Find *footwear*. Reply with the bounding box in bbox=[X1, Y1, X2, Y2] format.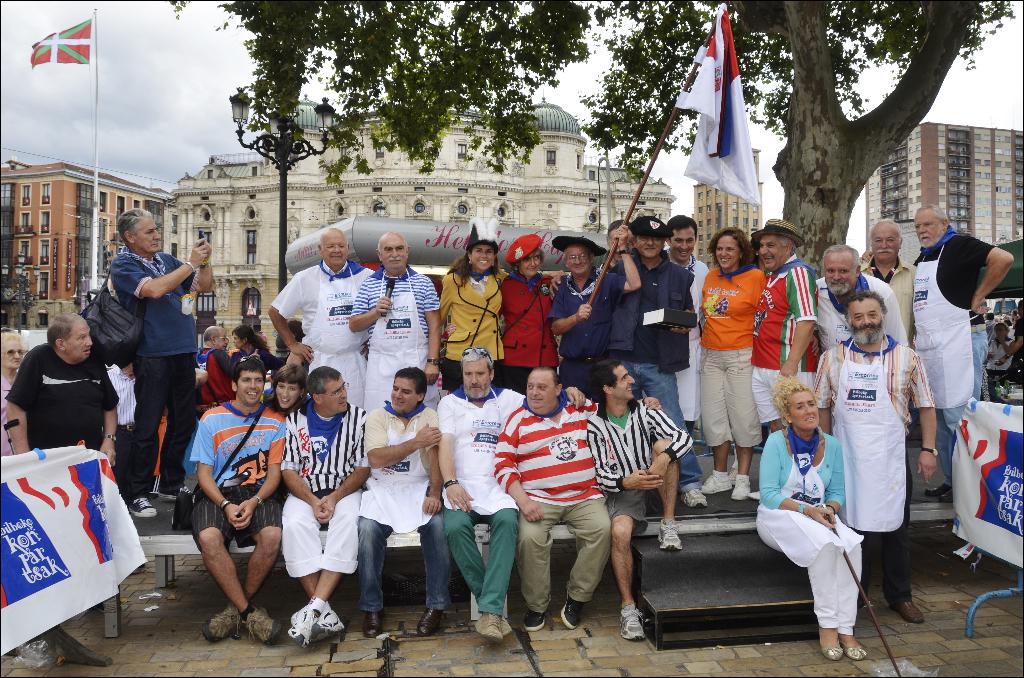
bbox=[818, 631, 844, 659].
